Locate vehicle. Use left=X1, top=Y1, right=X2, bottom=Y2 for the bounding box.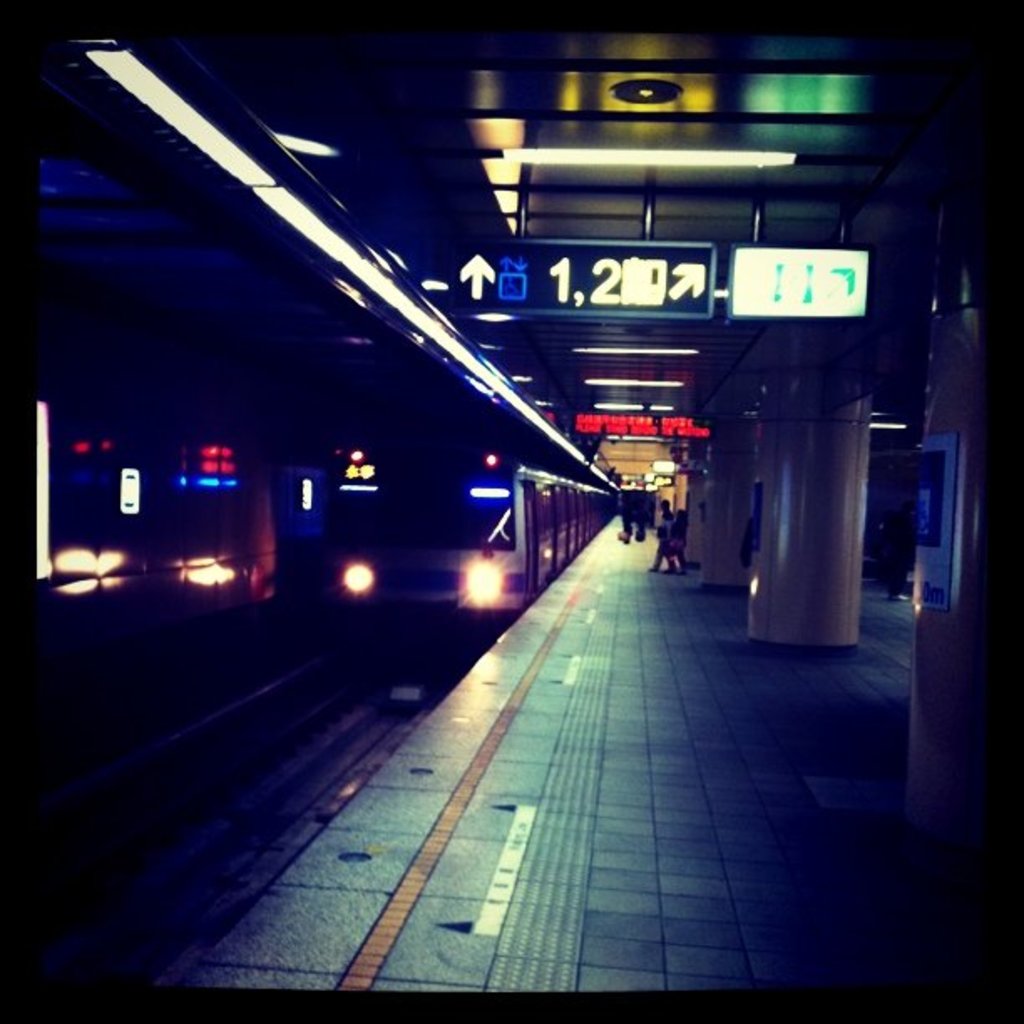
left=325, top=438, right=611, bottom=614.
